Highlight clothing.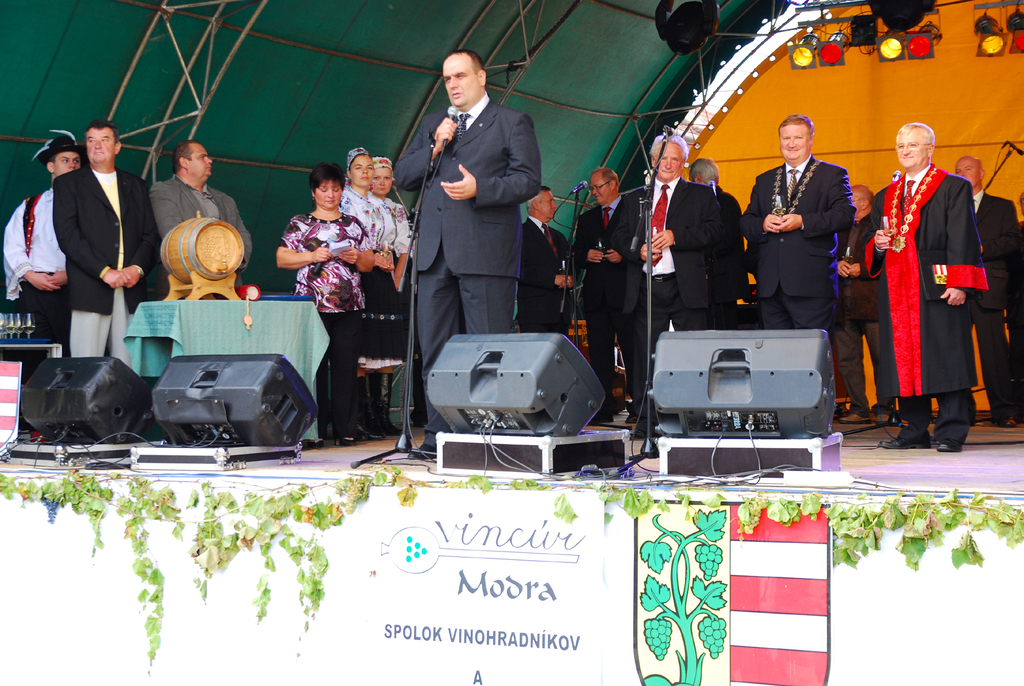
Highlighted region: 825, 225, 896, 397.
